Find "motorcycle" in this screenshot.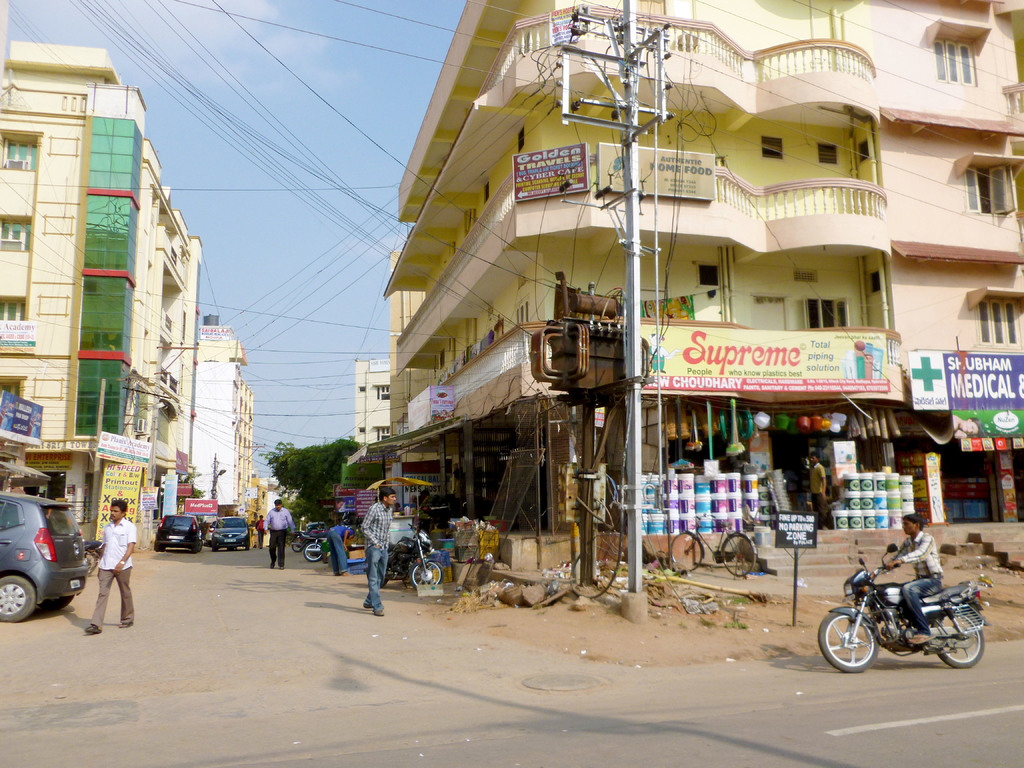
The bounding box for "motorcycle" is rect(88, 539, 101, 575).
